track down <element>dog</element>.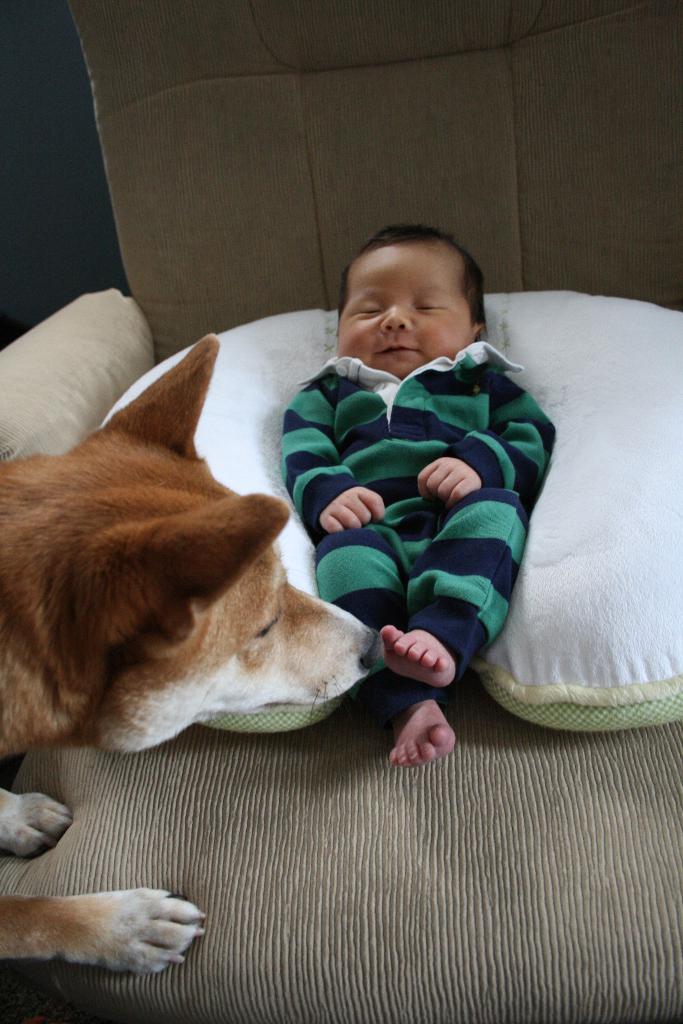
Tracked to (x1=0, y1=324, x2=375, y2=972).
